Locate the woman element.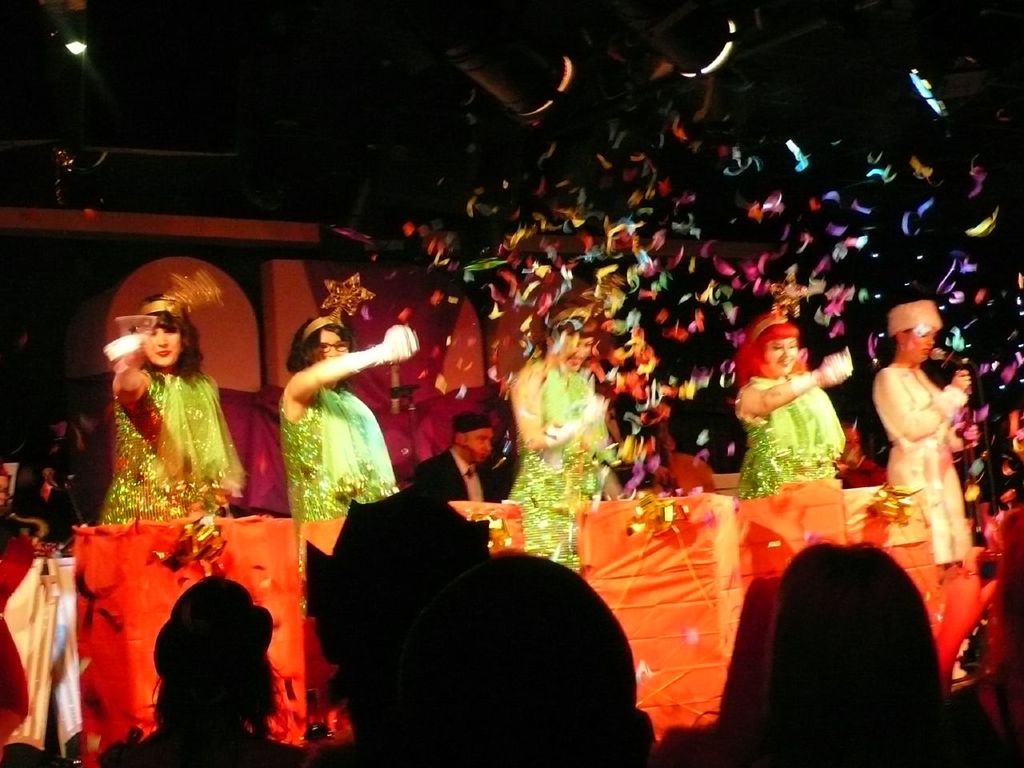
Element bbox: [x1=871, y1=297, x2=981, y2=566].
